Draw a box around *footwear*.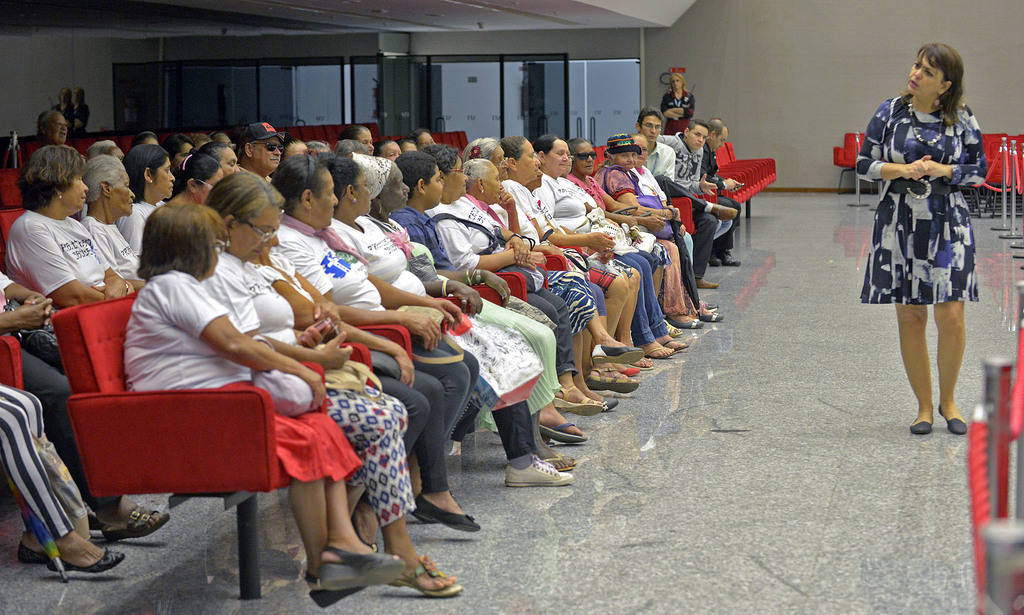
658, 330, 689, 357.
